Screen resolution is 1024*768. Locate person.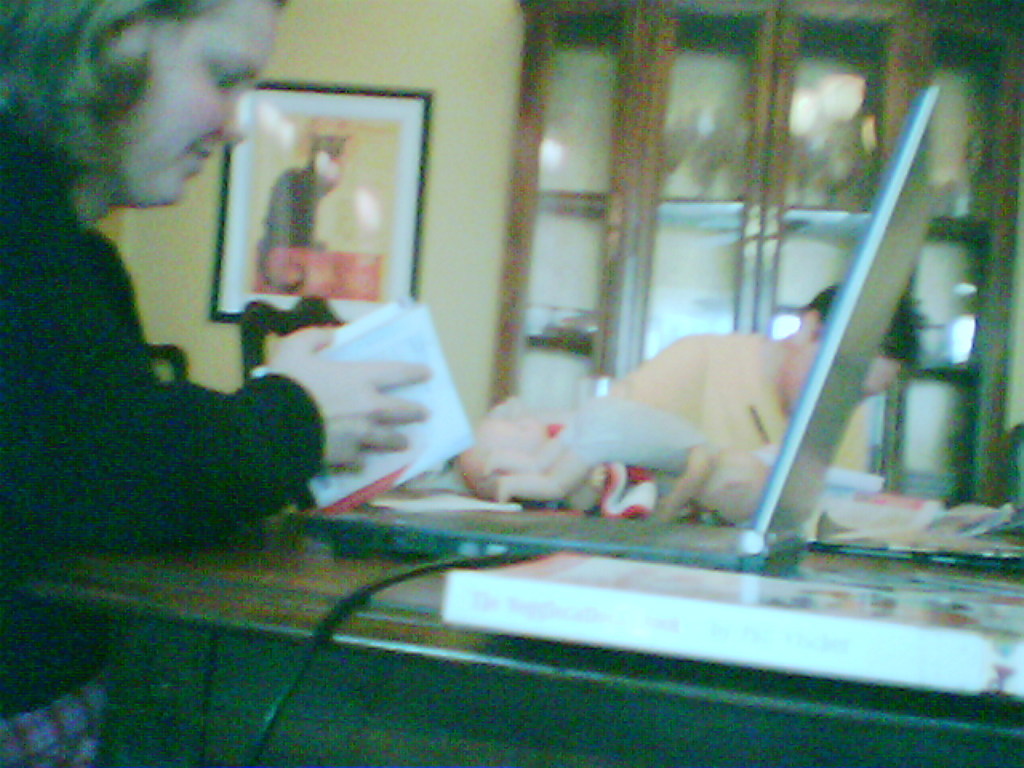
rect(606, 282, 921, 470).
